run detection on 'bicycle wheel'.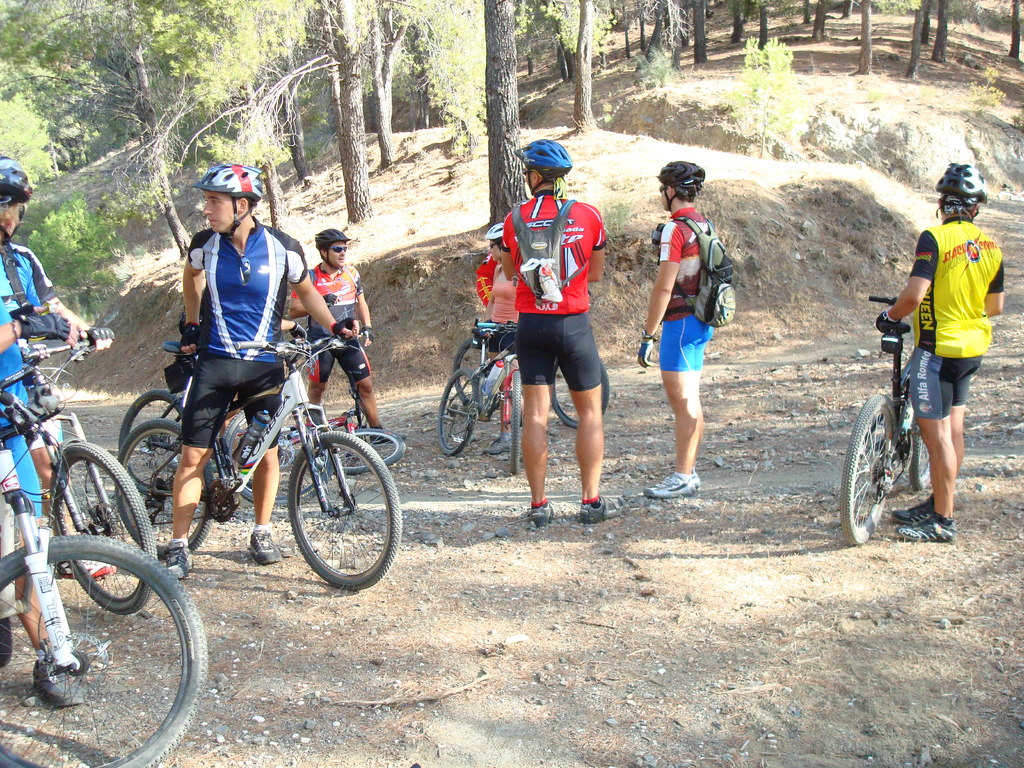
Result: [left=287, top=429, right=399, bottom=585].
